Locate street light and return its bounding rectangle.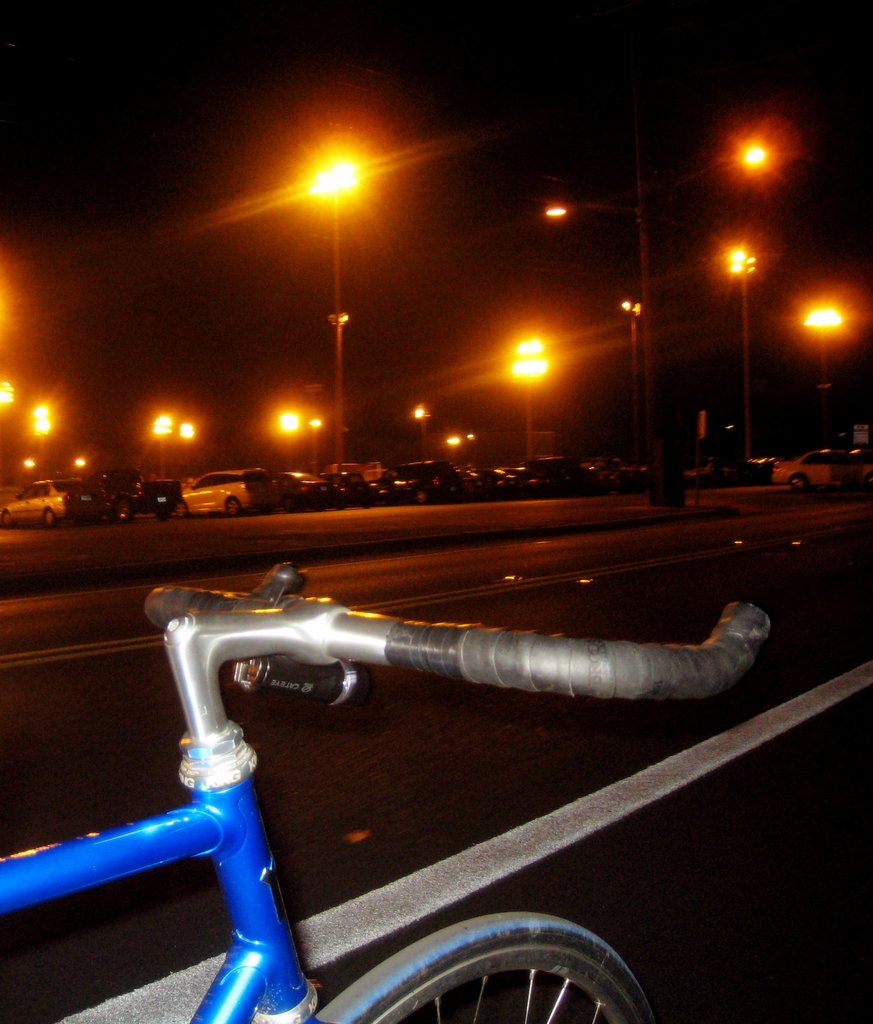
bbox(721, 118, 774, 467).
